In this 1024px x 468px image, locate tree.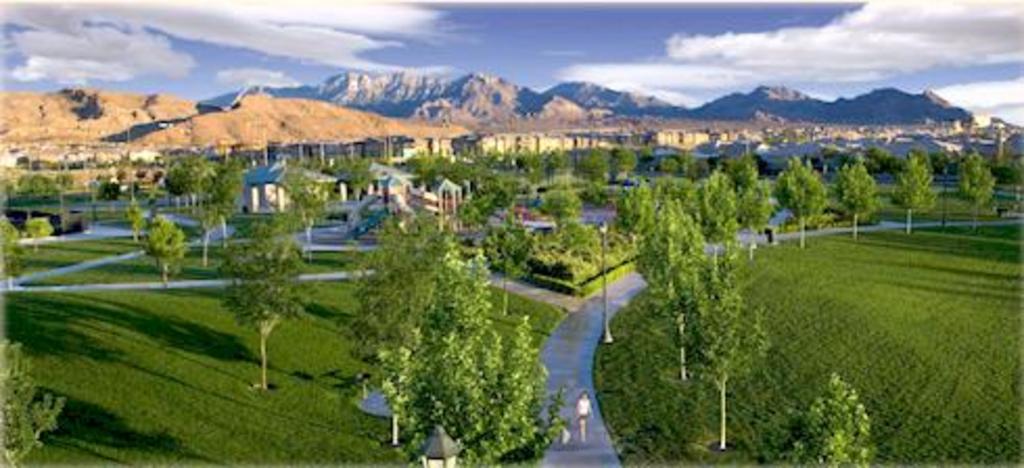
Bounding box: bbox=[836, 155, 876, 236].
